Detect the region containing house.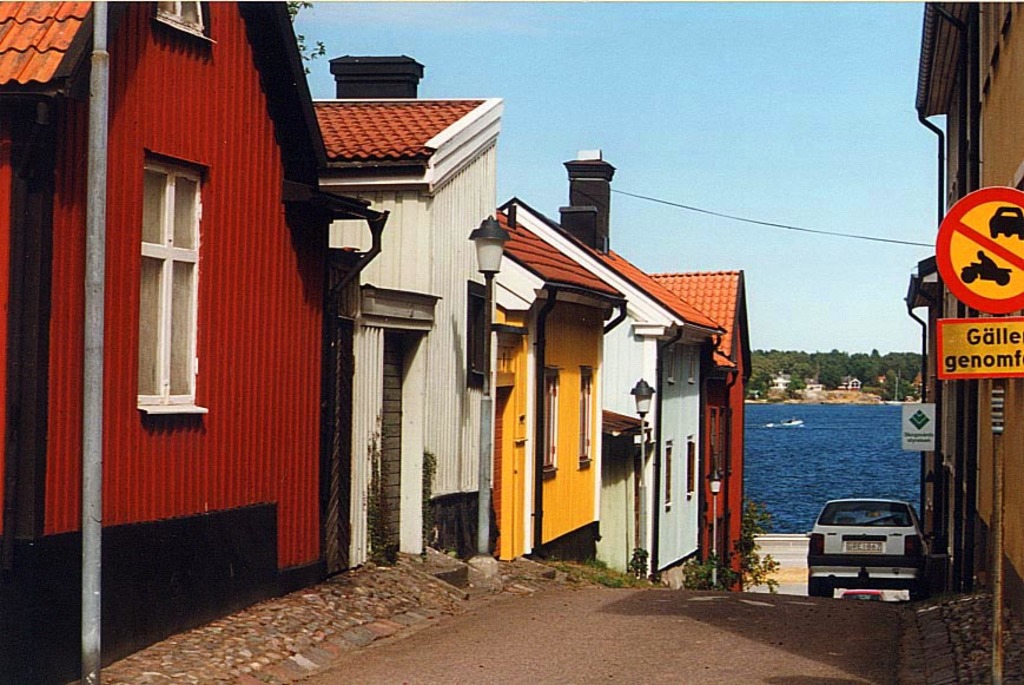
903 0 1023 684.
